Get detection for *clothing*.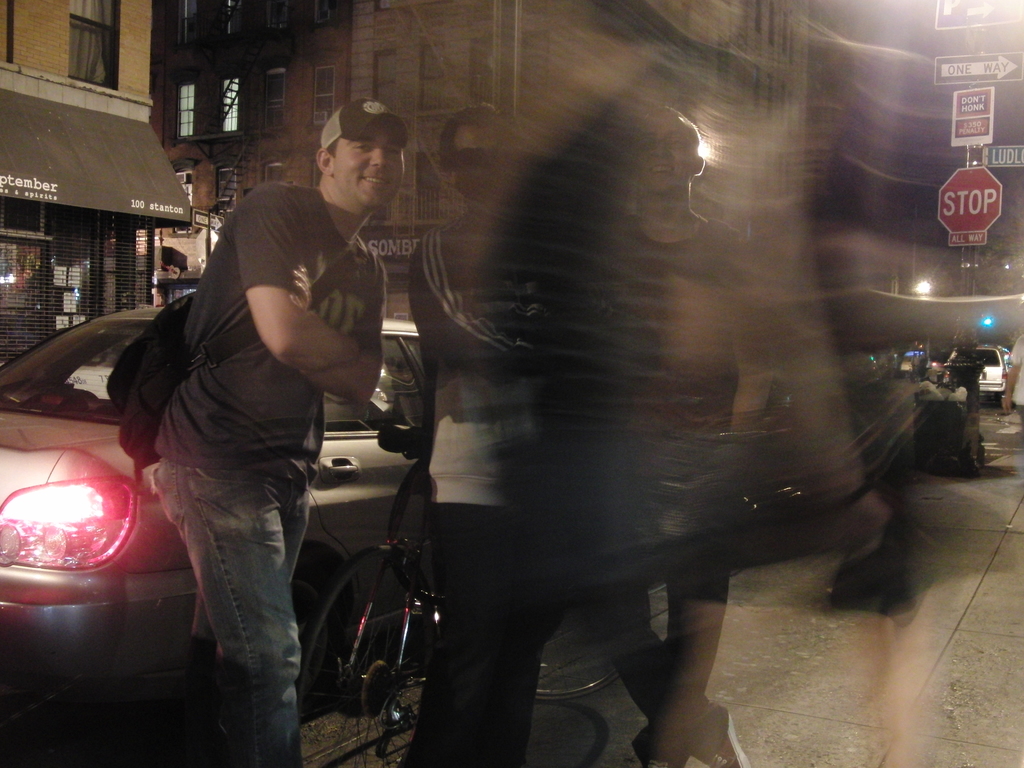
Detection: crop(115, 136, 351, 749).
